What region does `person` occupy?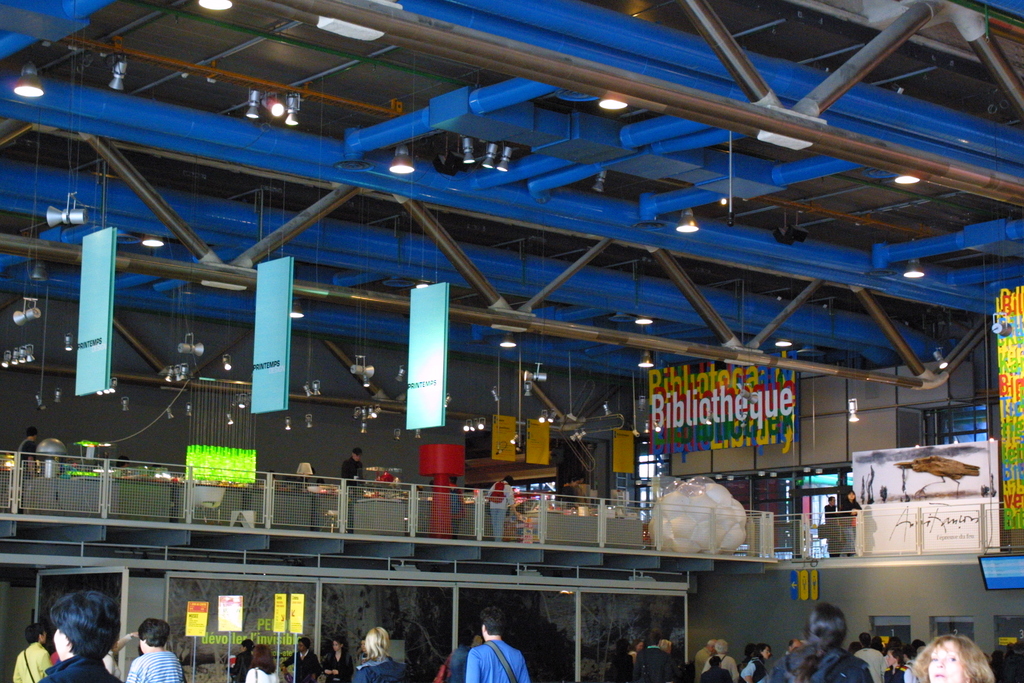
region(353, 624, 411, 682).
